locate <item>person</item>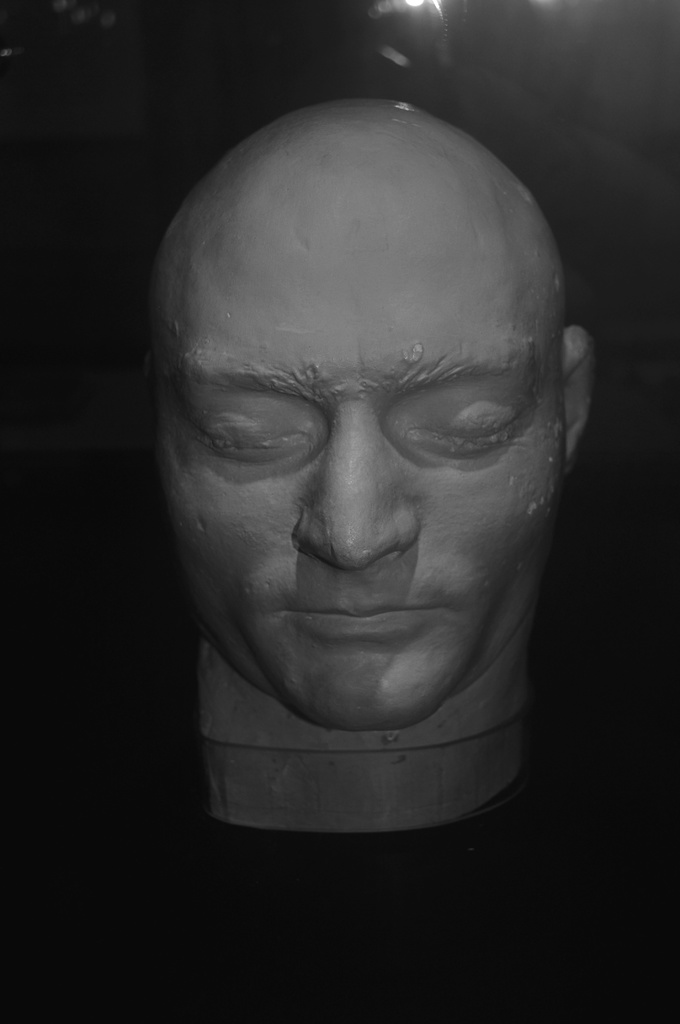
(168,95,594,833)
